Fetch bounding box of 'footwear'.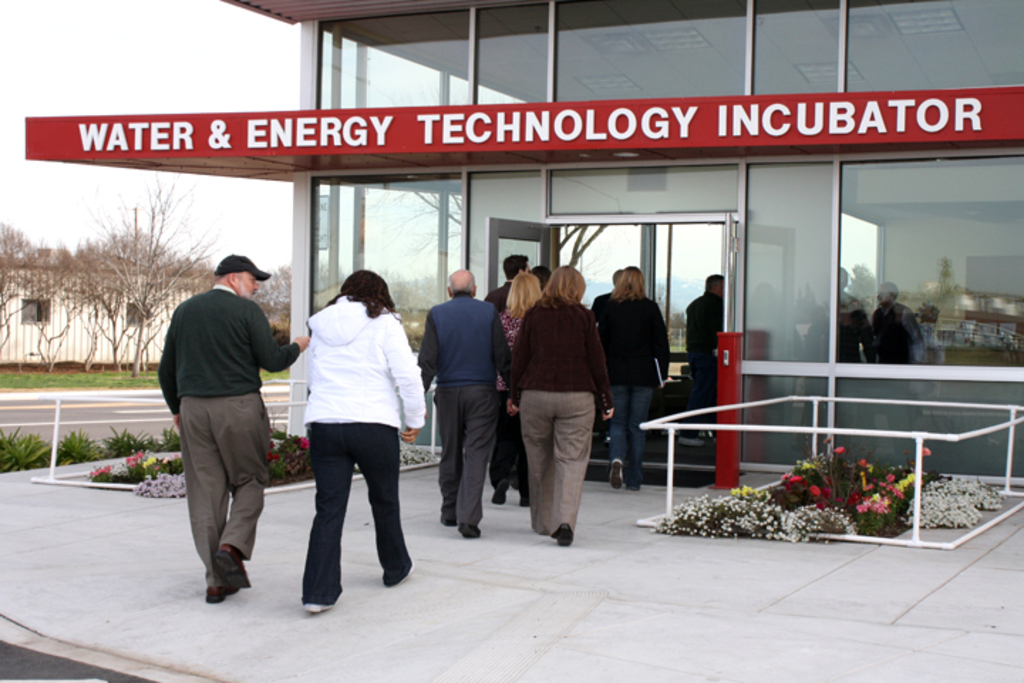
Bbox: (x1=385, y1=554, x2=412, y2=586).
